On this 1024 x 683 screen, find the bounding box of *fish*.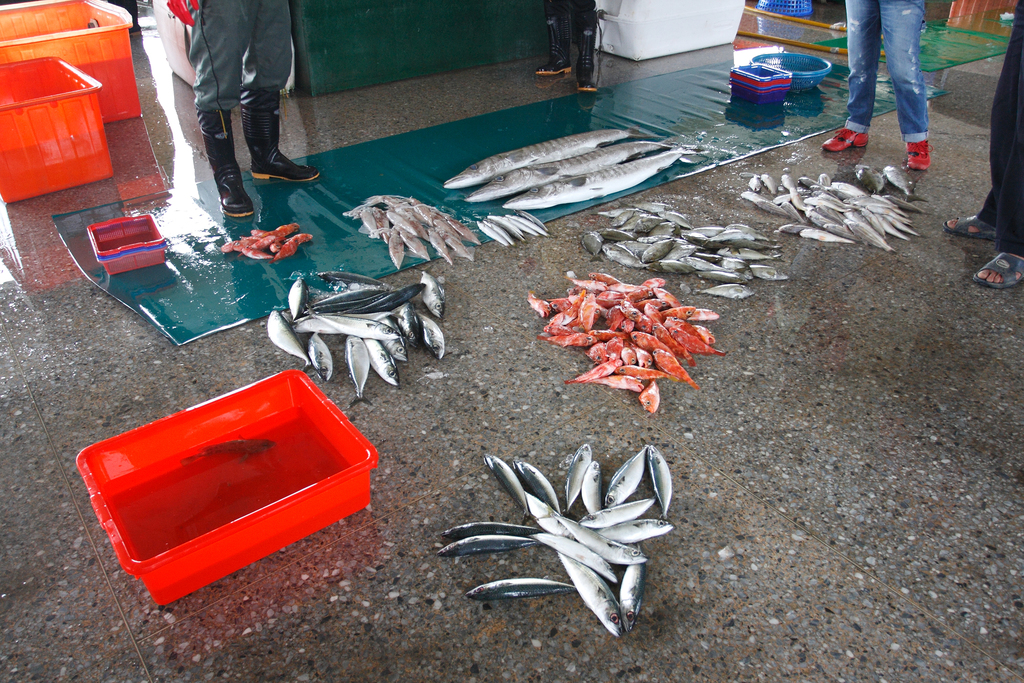
Bounding box: left=483, top=452, right=534, bottom=517.
